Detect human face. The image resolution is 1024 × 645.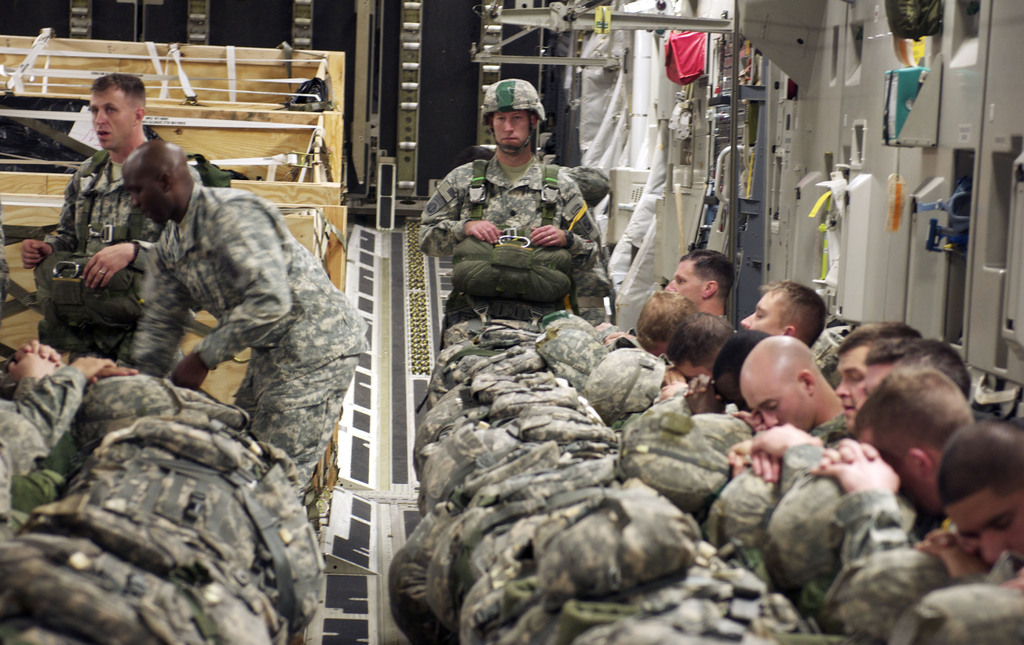
BBox(833, 351, 866, 427).
